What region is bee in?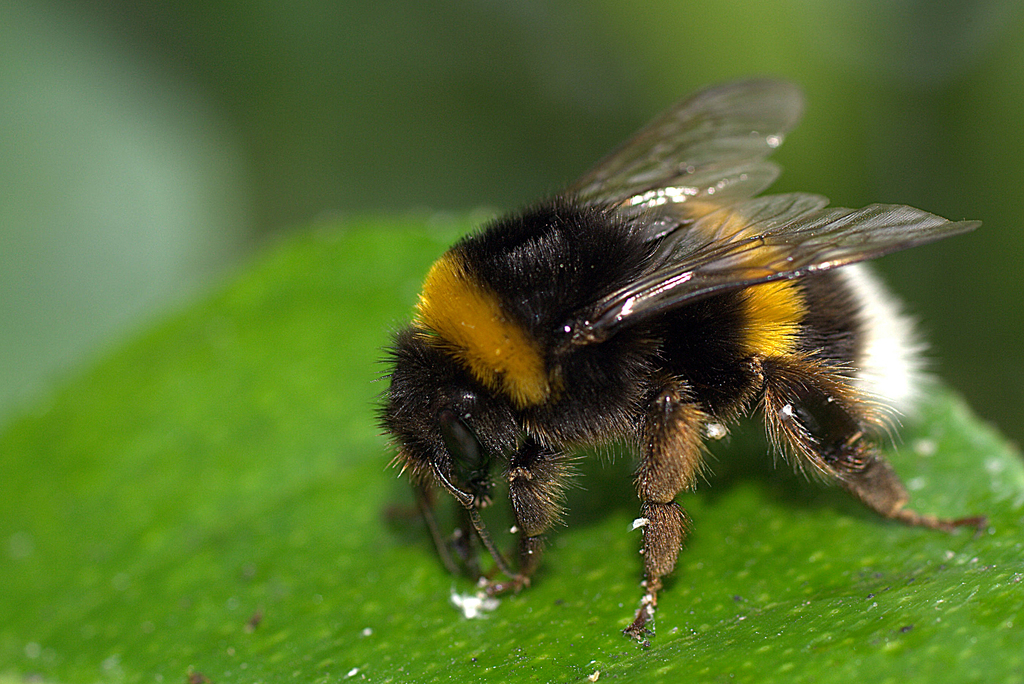
(x1=374, y1=74, x2=986, y2=641).
